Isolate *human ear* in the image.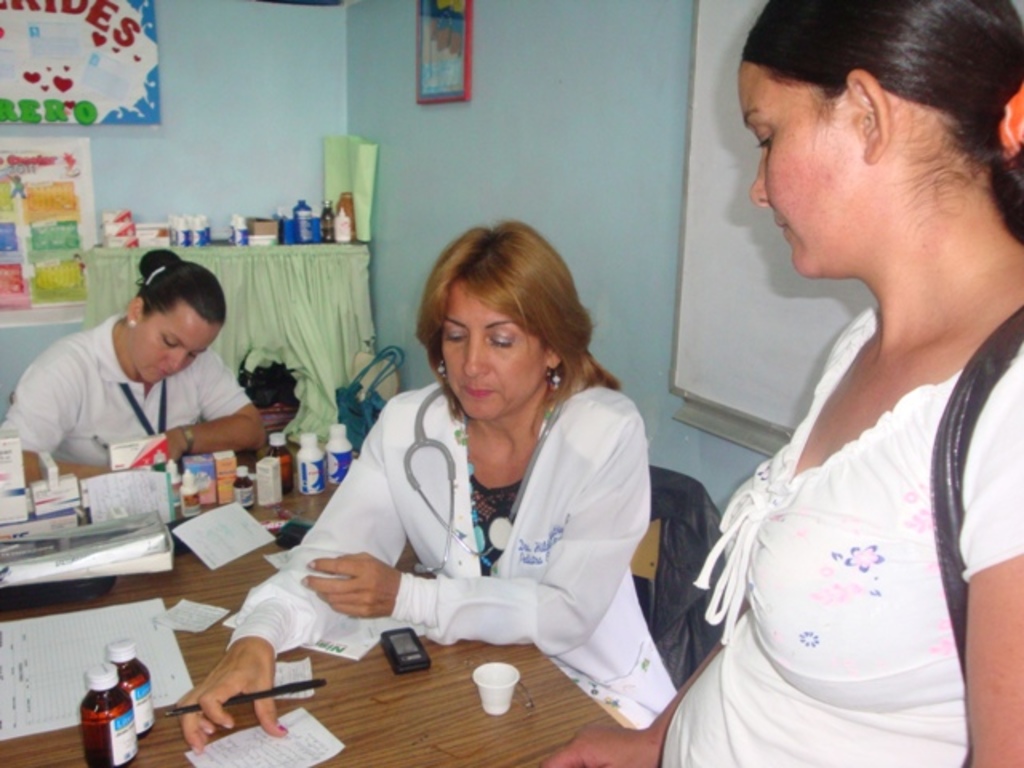
Isolated region: {"x1": 544, "y1": 352, "x2": 565, "y2": 373}.
